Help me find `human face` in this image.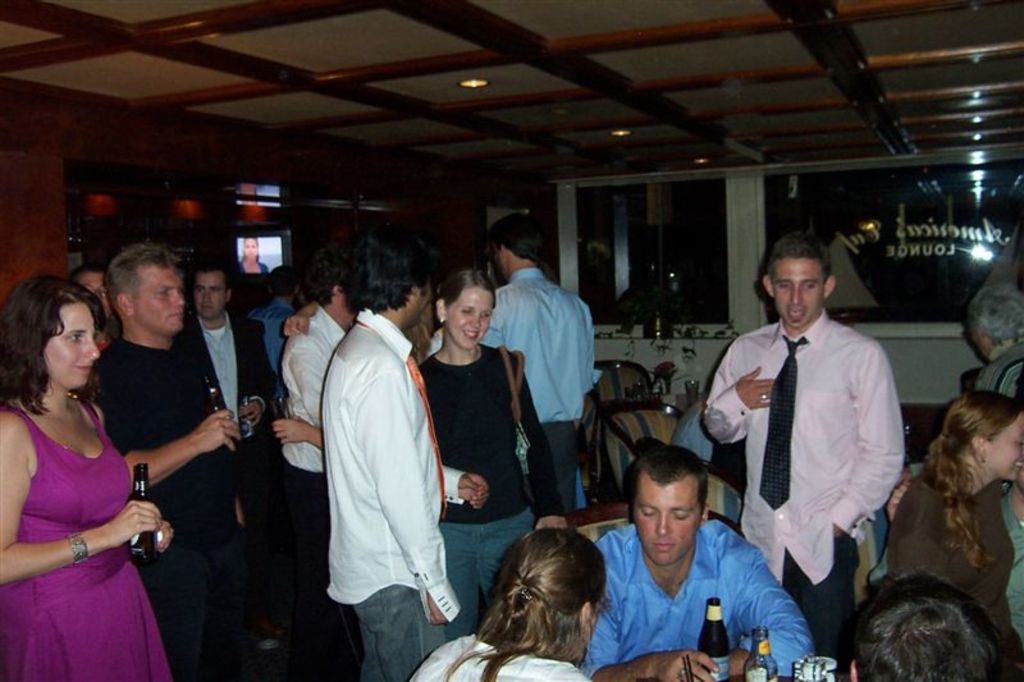
Found it: 196,275,225,319.
